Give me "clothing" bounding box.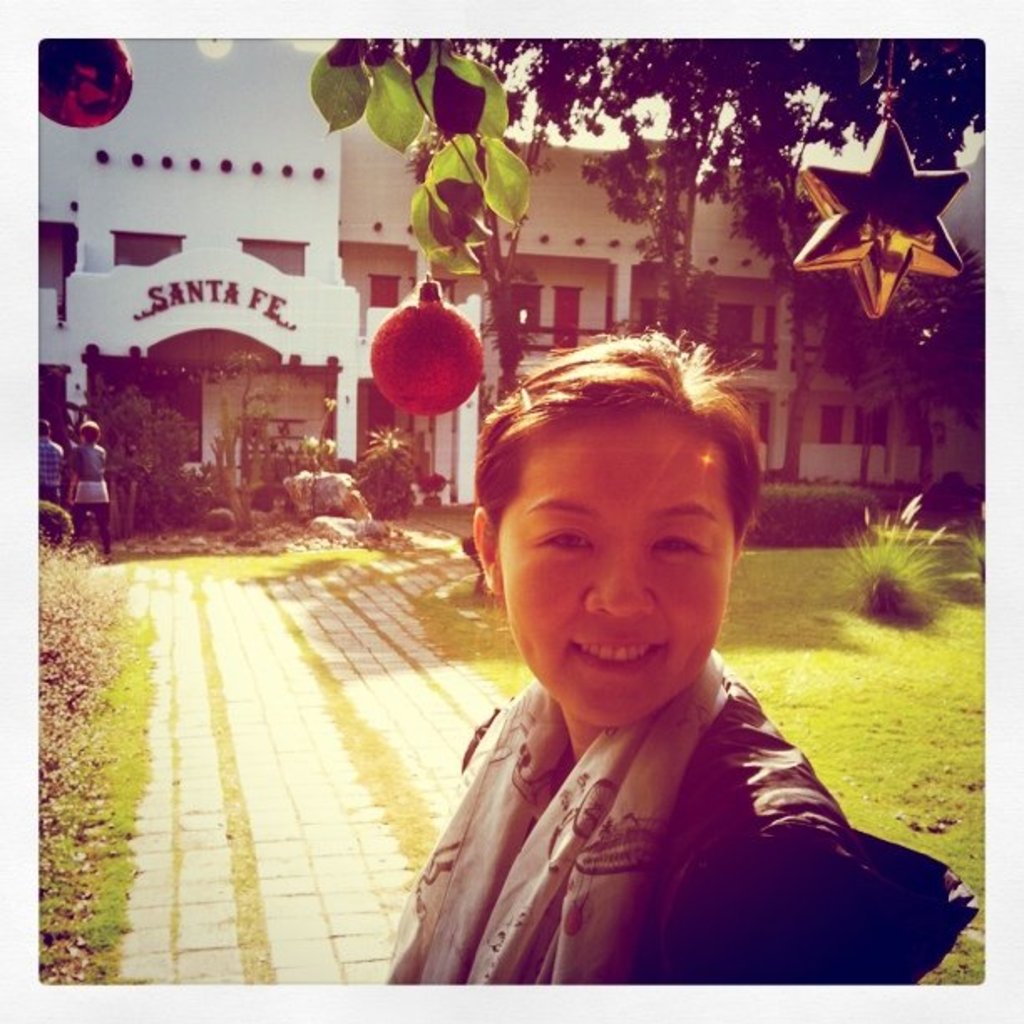
<box>67,437,109,539</box>.
